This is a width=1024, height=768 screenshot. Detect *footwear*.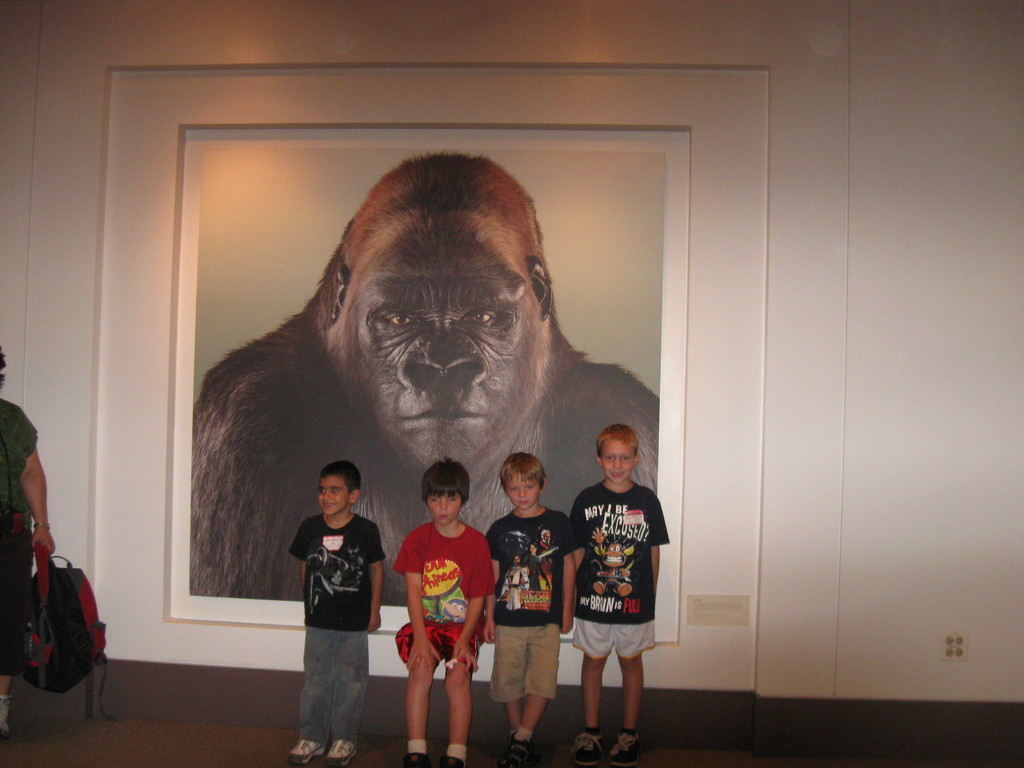
bbox=(506, 730, 531, 764).
